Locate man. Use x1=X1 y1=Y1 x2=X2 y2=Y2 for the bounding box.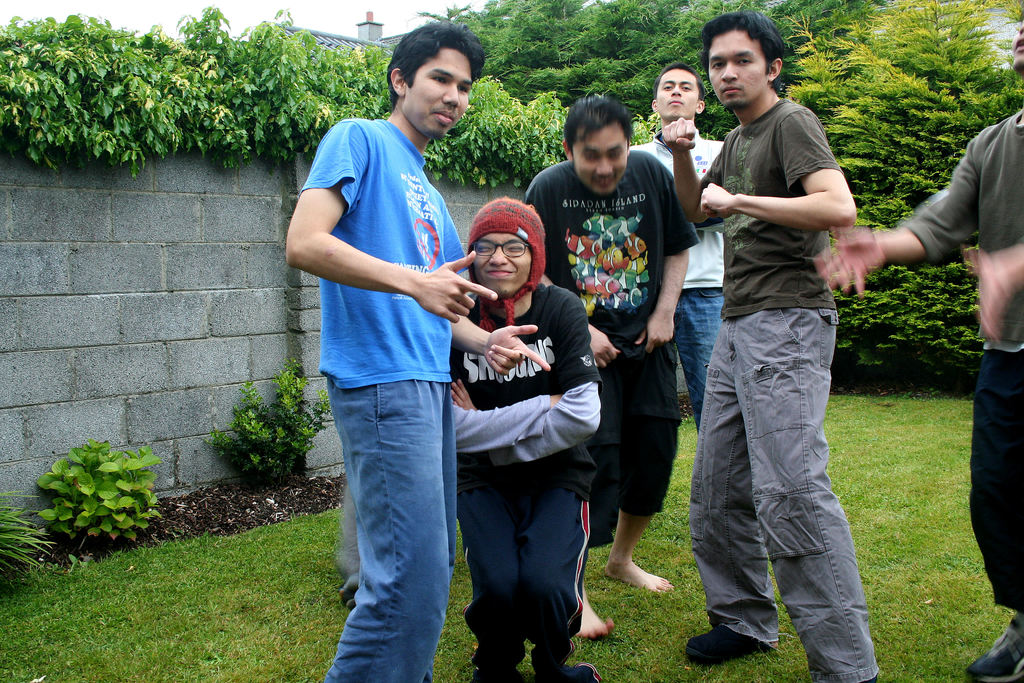
x1=527 y1=89 x2=703 y2=593.
